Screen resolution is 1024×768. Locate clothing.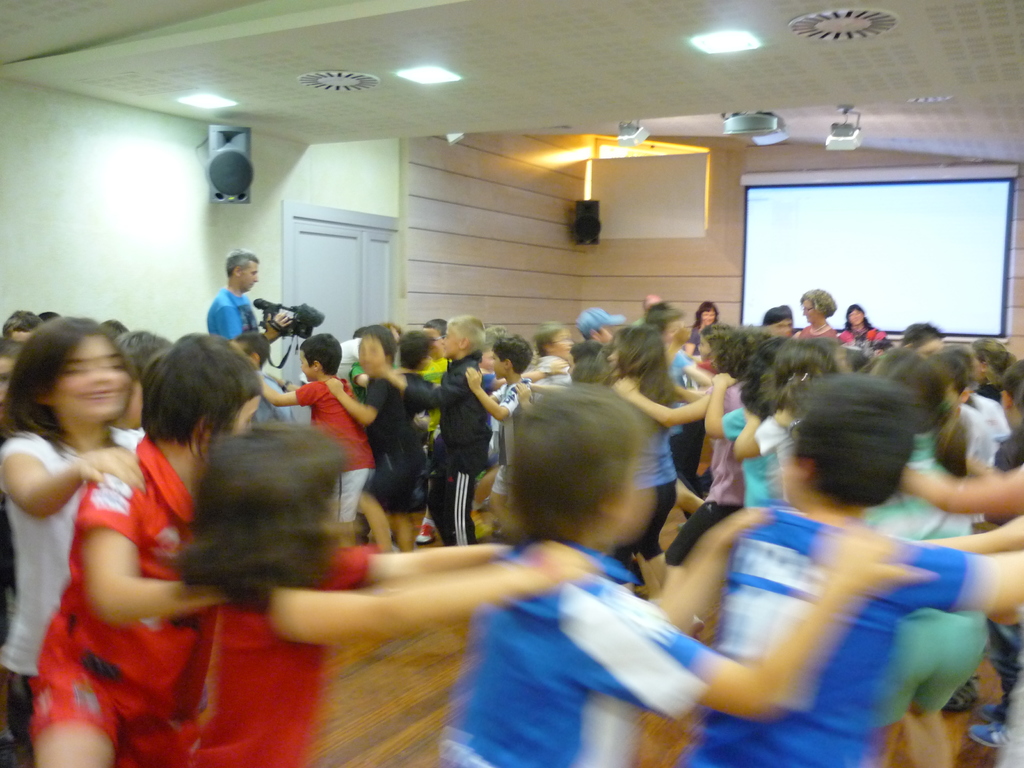
(left=403, top=352, right=488, bottom=547).
